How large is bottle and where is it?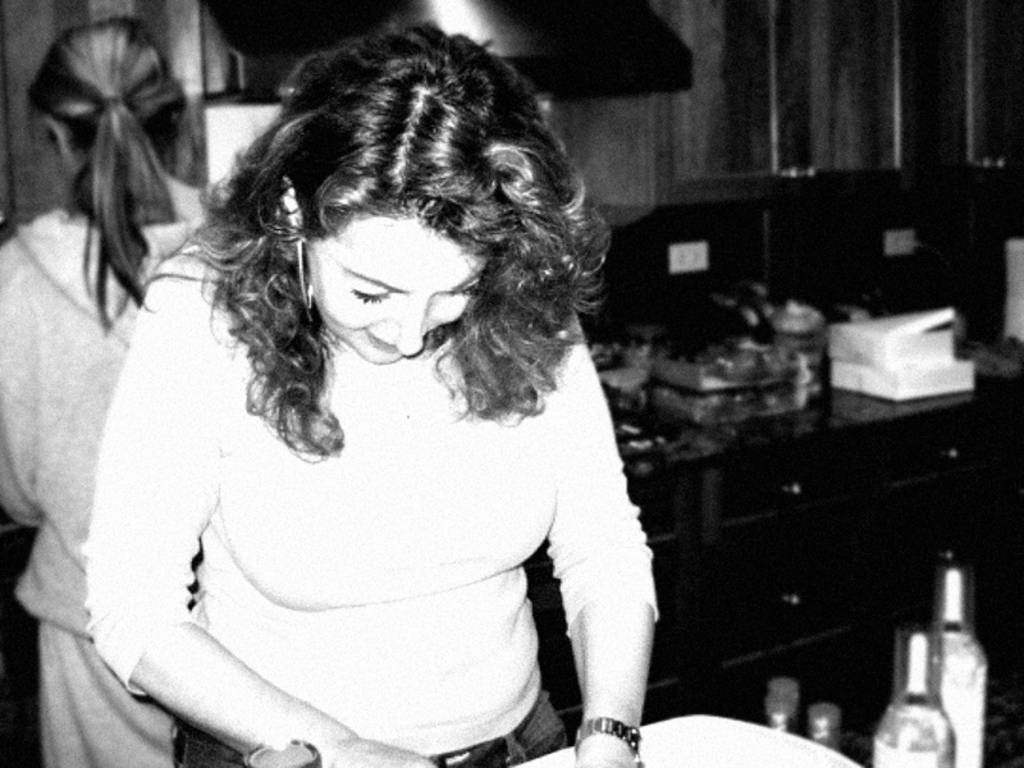
Bounding box: bbox=(873, 630, 954, 767).
